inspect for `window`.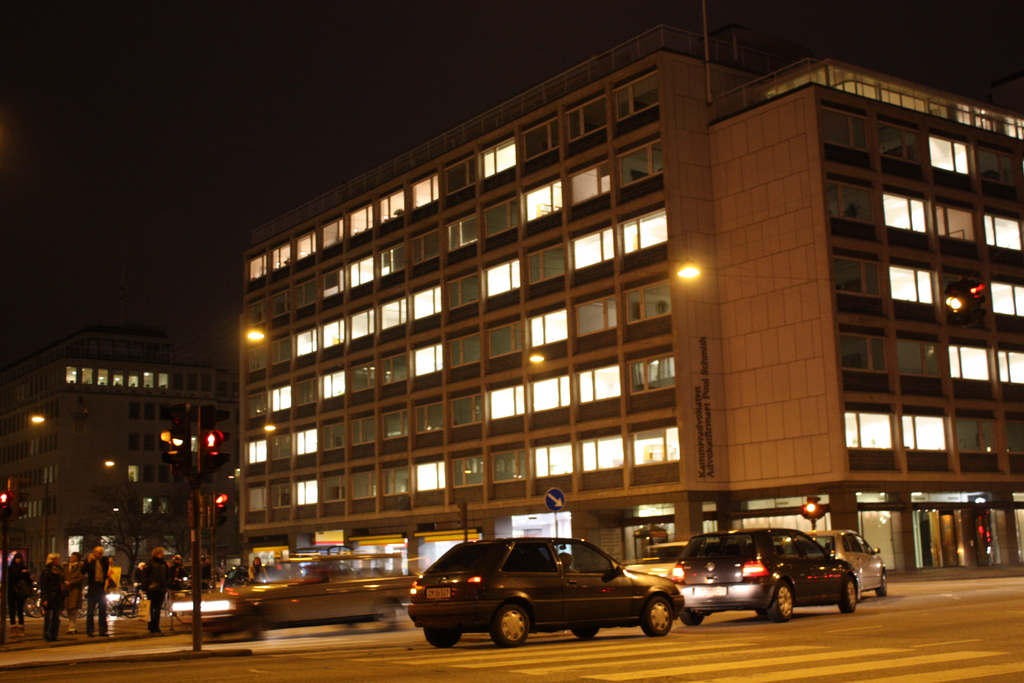
Inspection: (294,326,316,356).
